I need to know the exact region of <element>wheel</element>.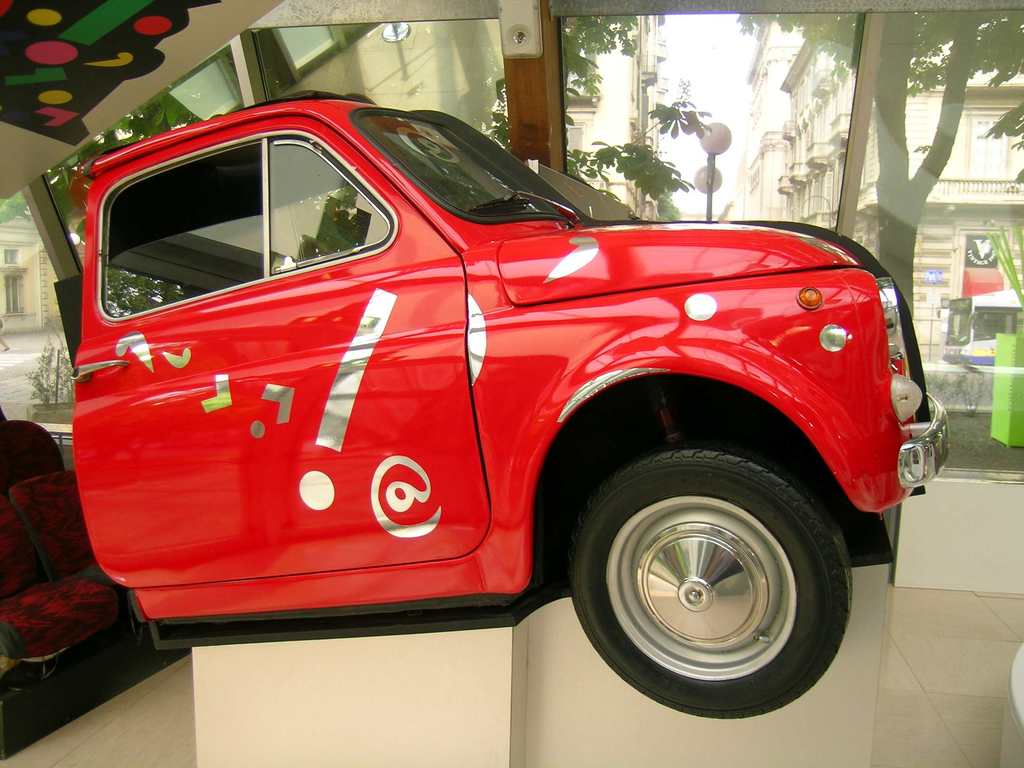
Region: left=576, top=450, right=852, bottom=719.
